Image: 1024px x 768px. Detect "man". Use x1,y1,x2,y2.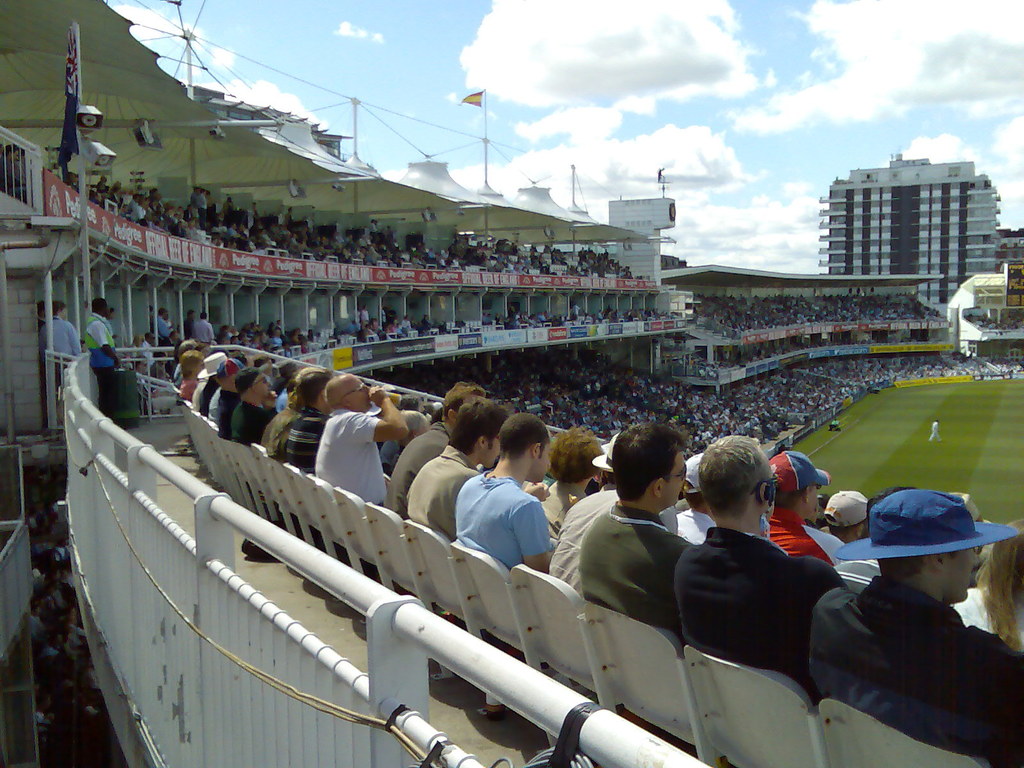
538,312,544,325.
